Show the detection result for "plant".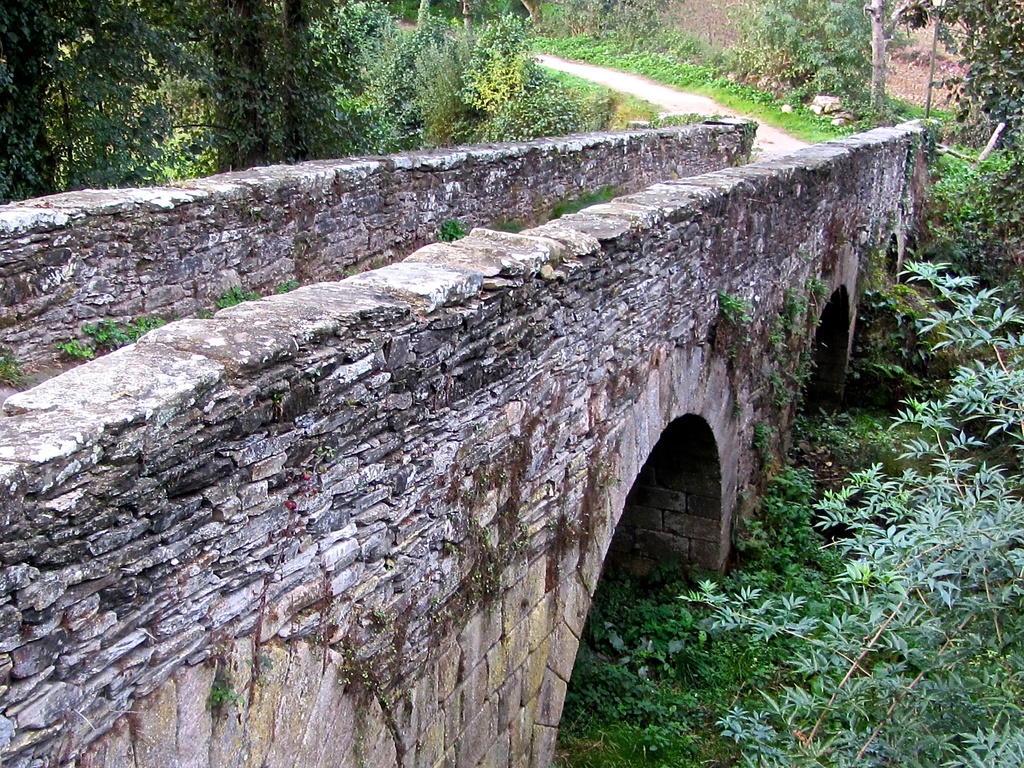
BBox(372, 259, 381, 269).
